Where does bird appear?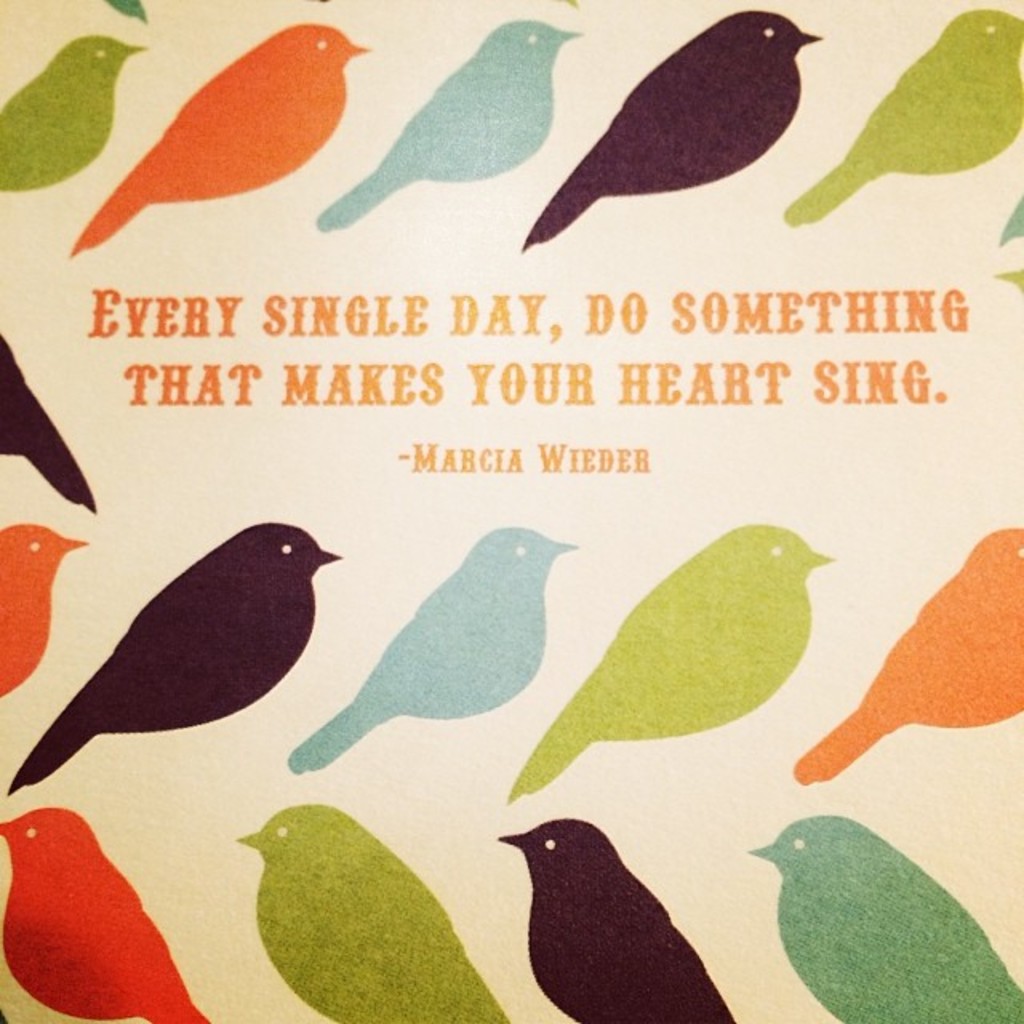
Appears at region(786, 502, 1022, 794).
